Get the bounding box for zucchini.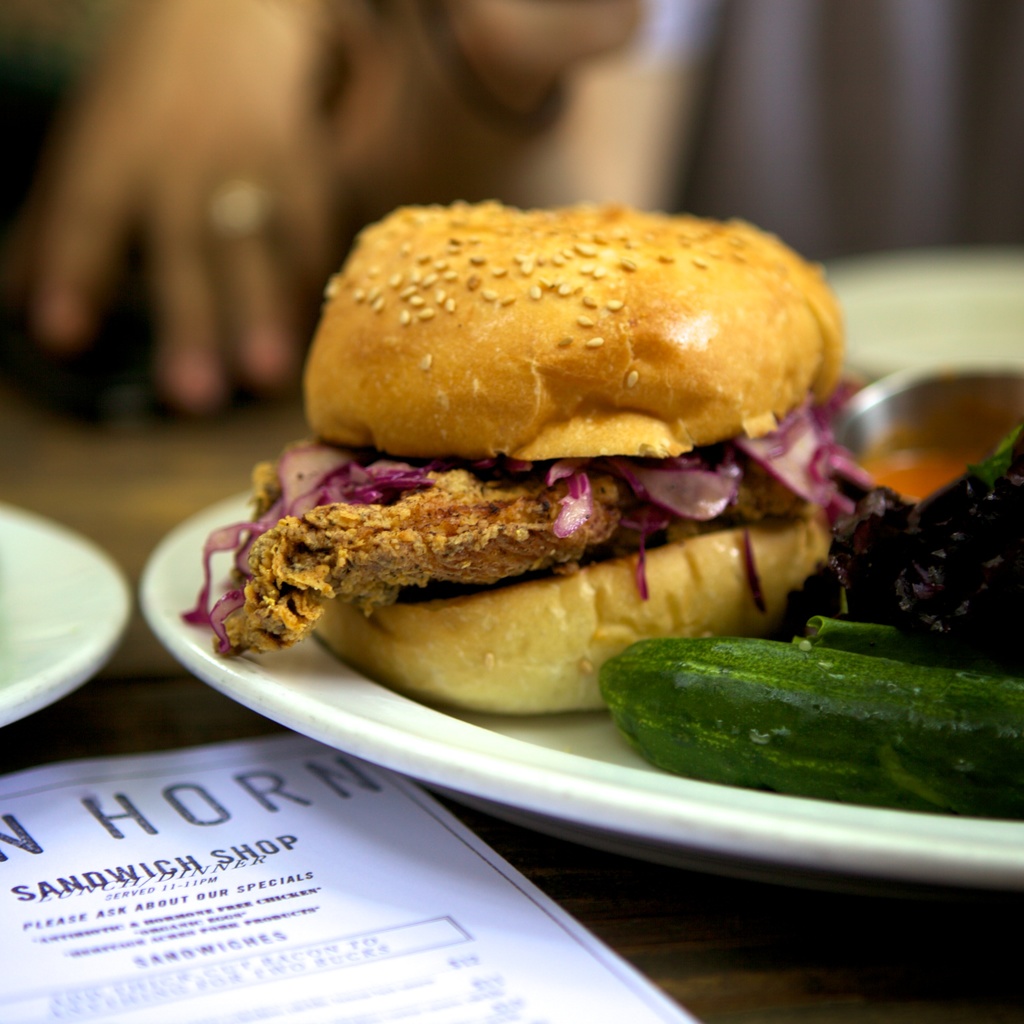
598:618:986:808.
